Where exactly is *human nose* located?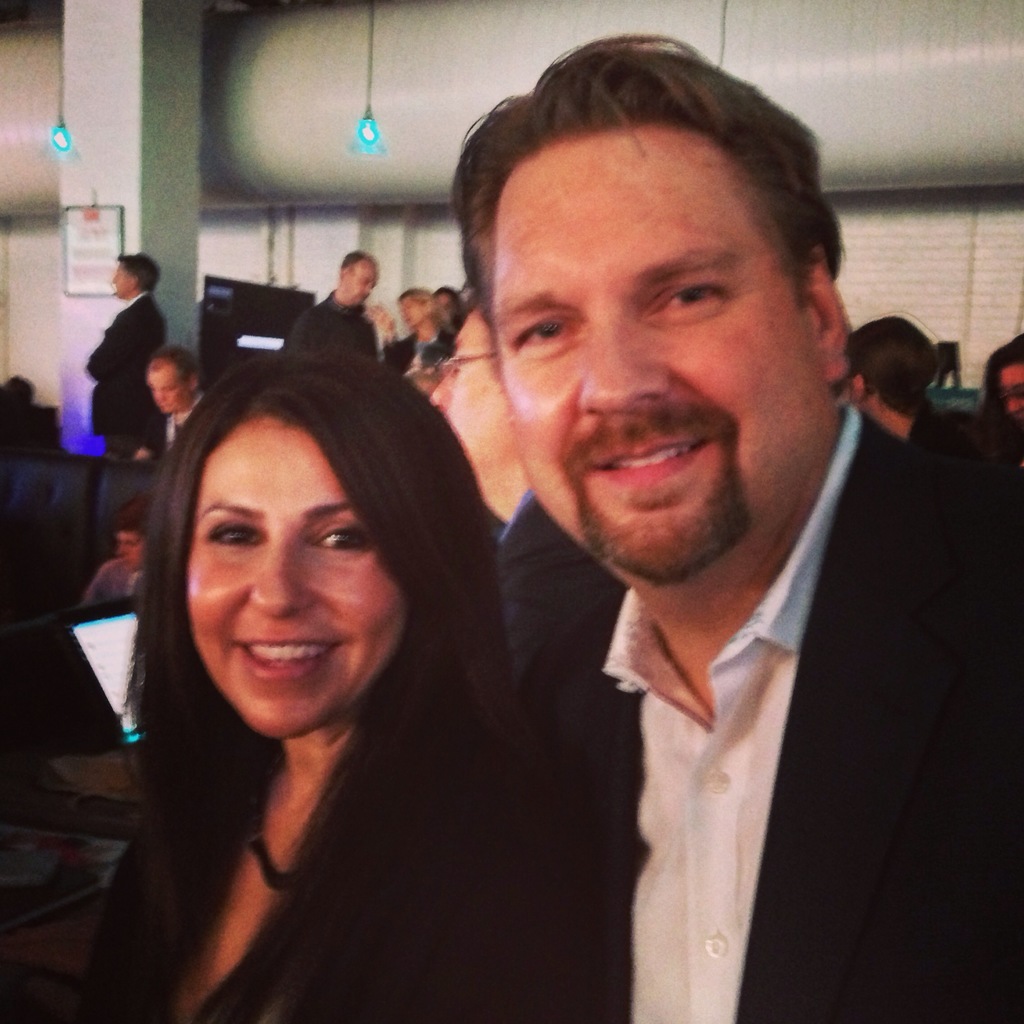
Its bounding box is {"x1": 109, "y1": 278, "x2": 116, "y2": 288}.
